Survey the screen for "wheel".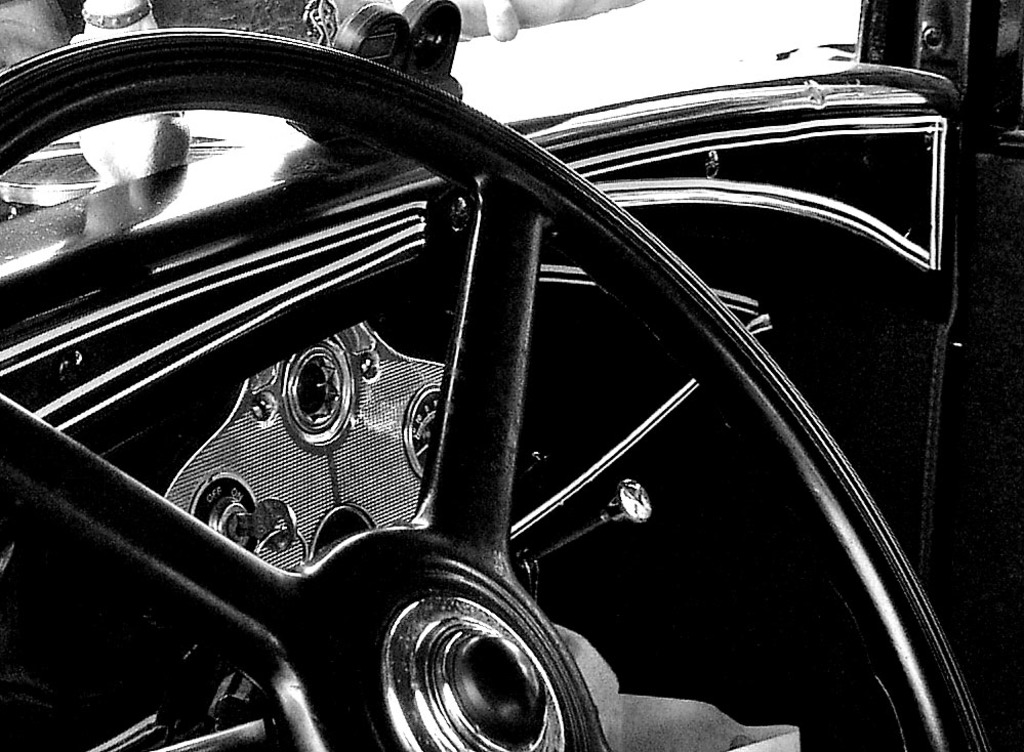
Survey found: 0,26,989,751.
